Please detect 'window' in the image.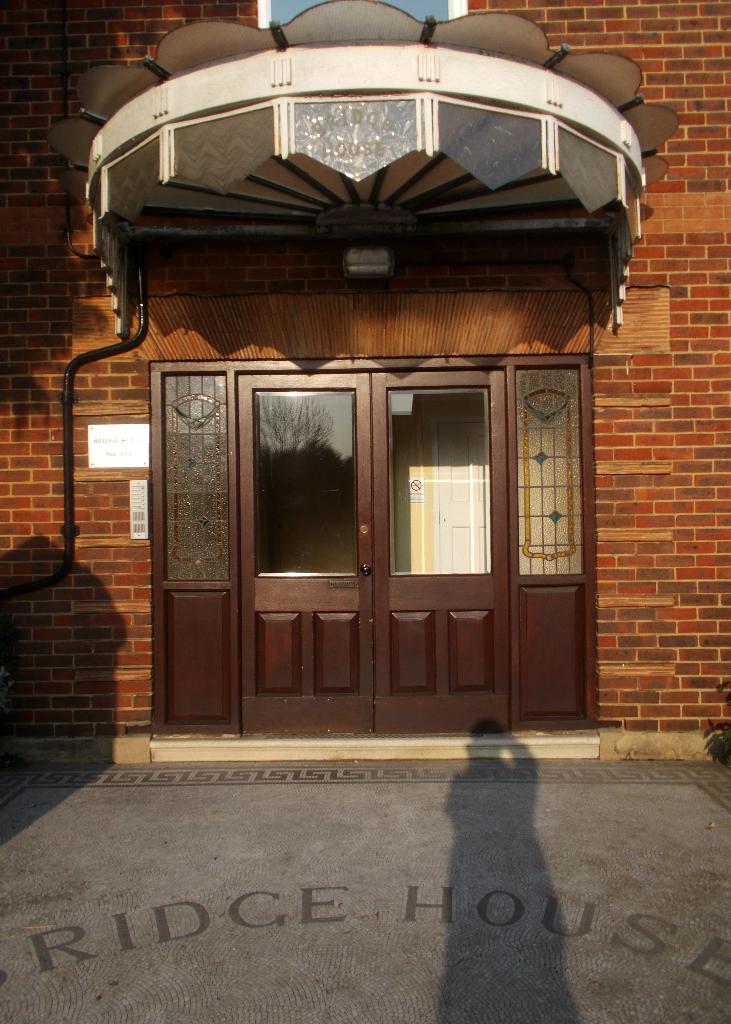
[148,357,603,742].
